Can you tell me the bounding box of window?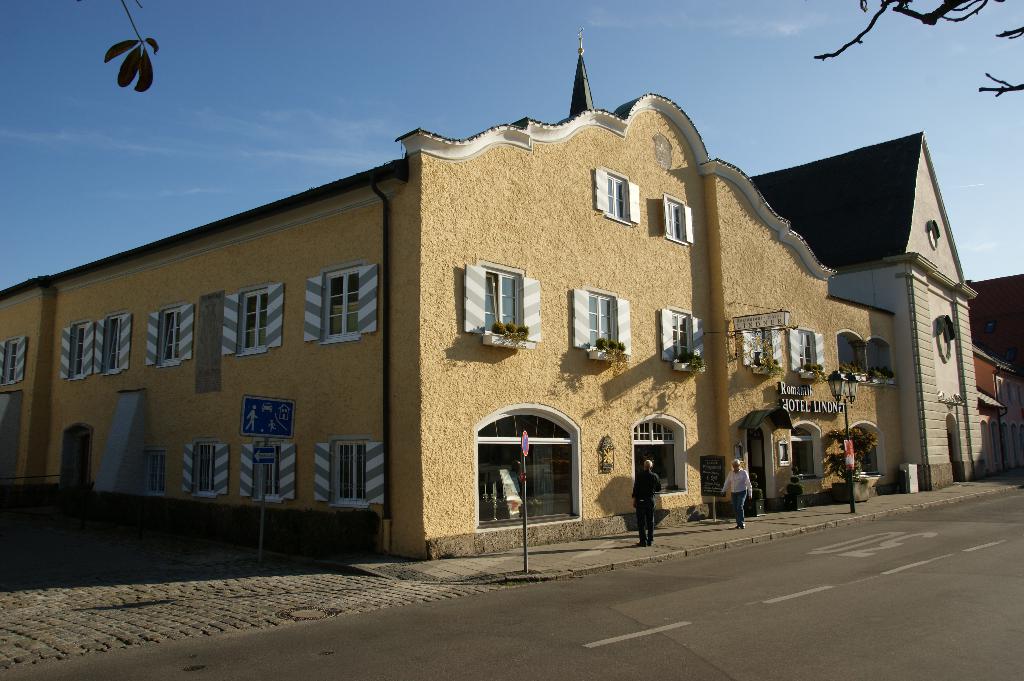
locate(740, 327, 788, 366).
